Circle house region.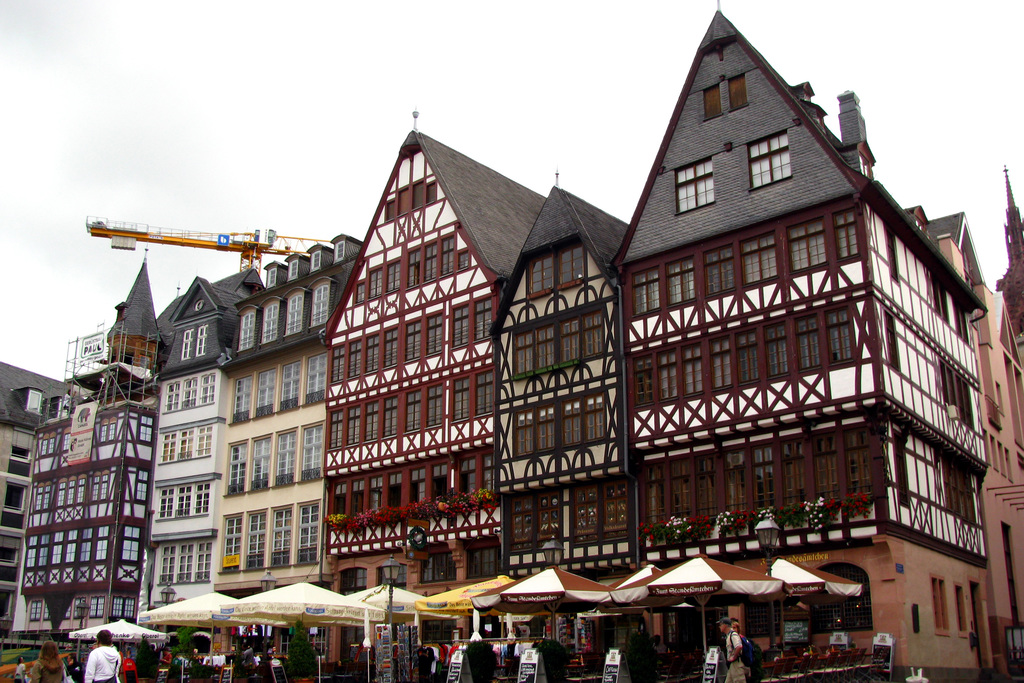
Region: rect(973, 289, 1023, 675).
